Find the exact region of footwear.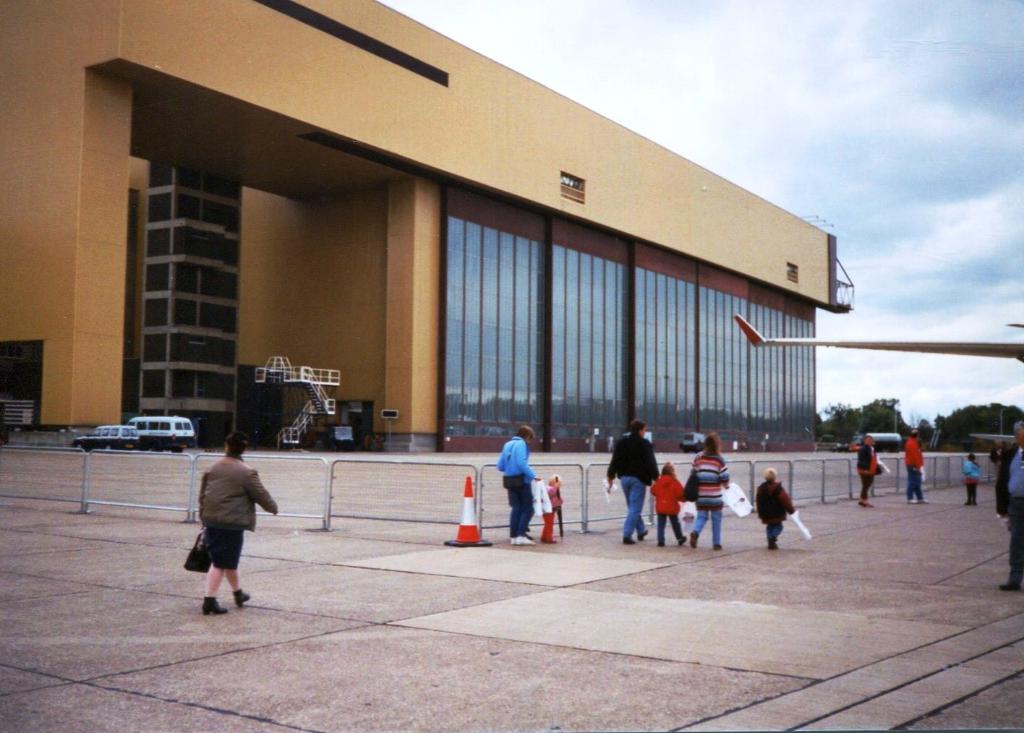
Exact region: crop(516, 536, 536, 546).
